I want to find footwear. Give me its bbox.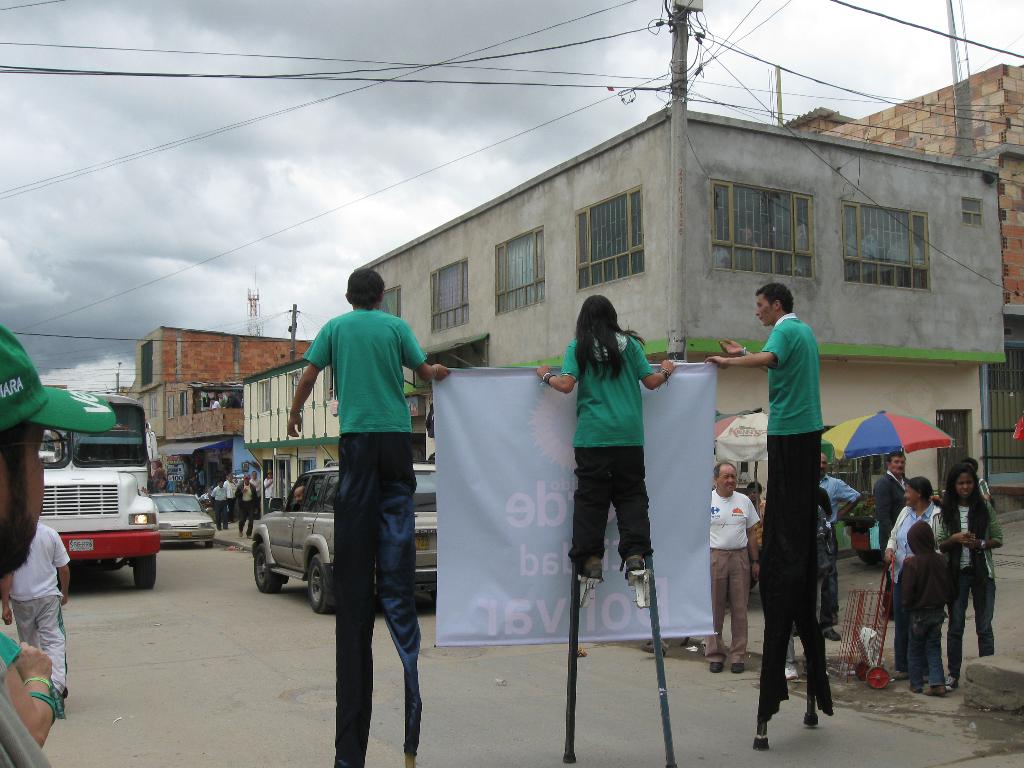
(x1=895, y1=668, x2=906, y2=677).
